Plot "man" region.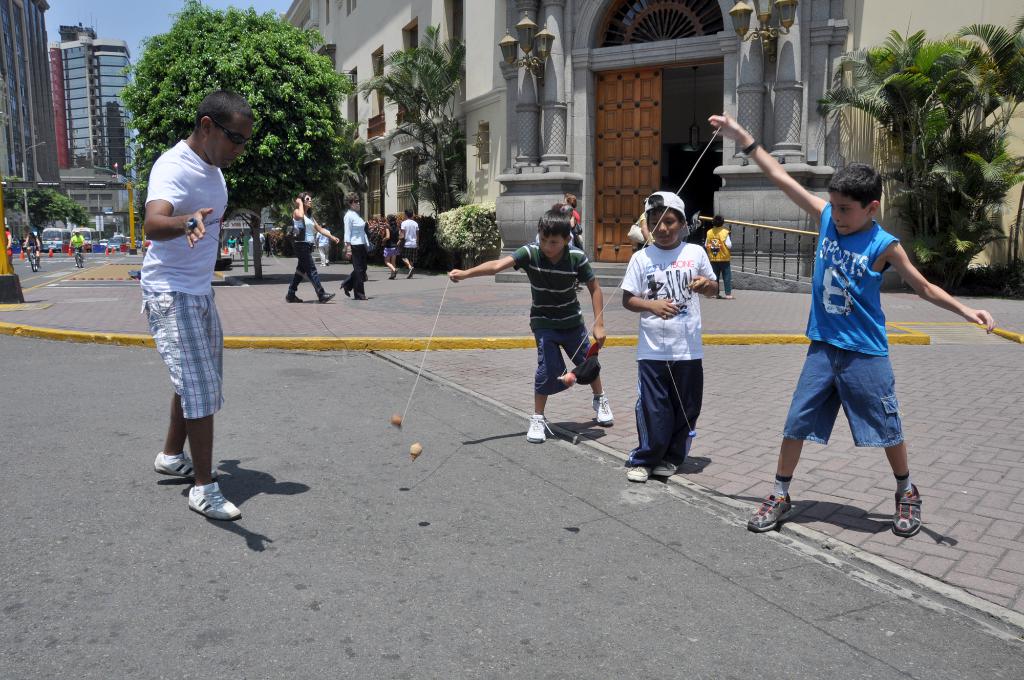
Plotted at <bbox>131, 86, 238, 531</bbox>.
